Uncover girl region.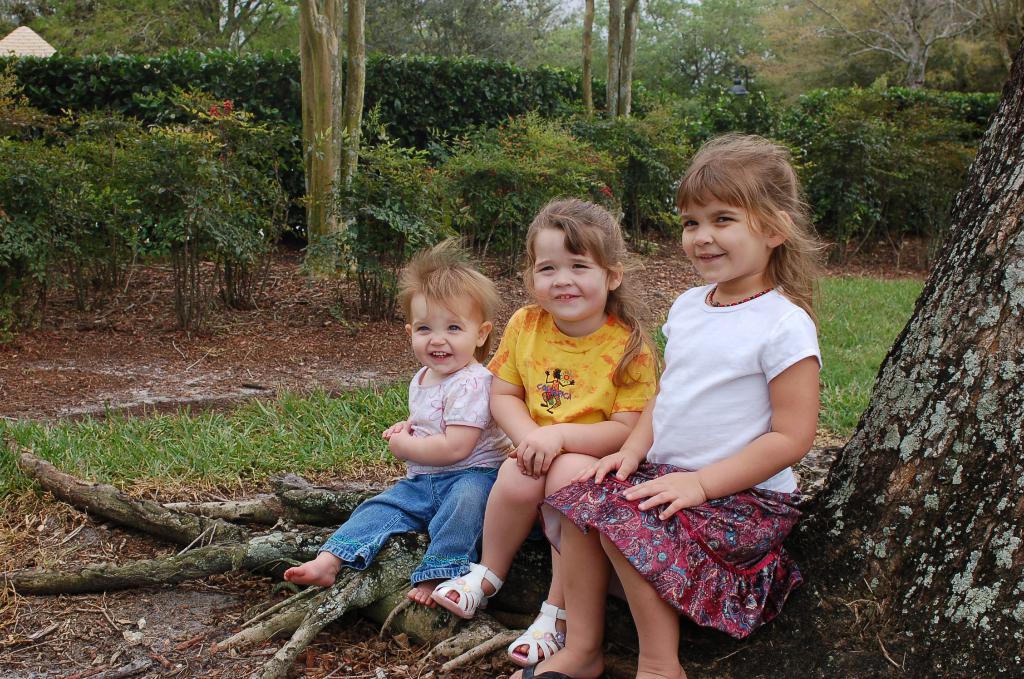
Uncovered: (282,229,520,606).
